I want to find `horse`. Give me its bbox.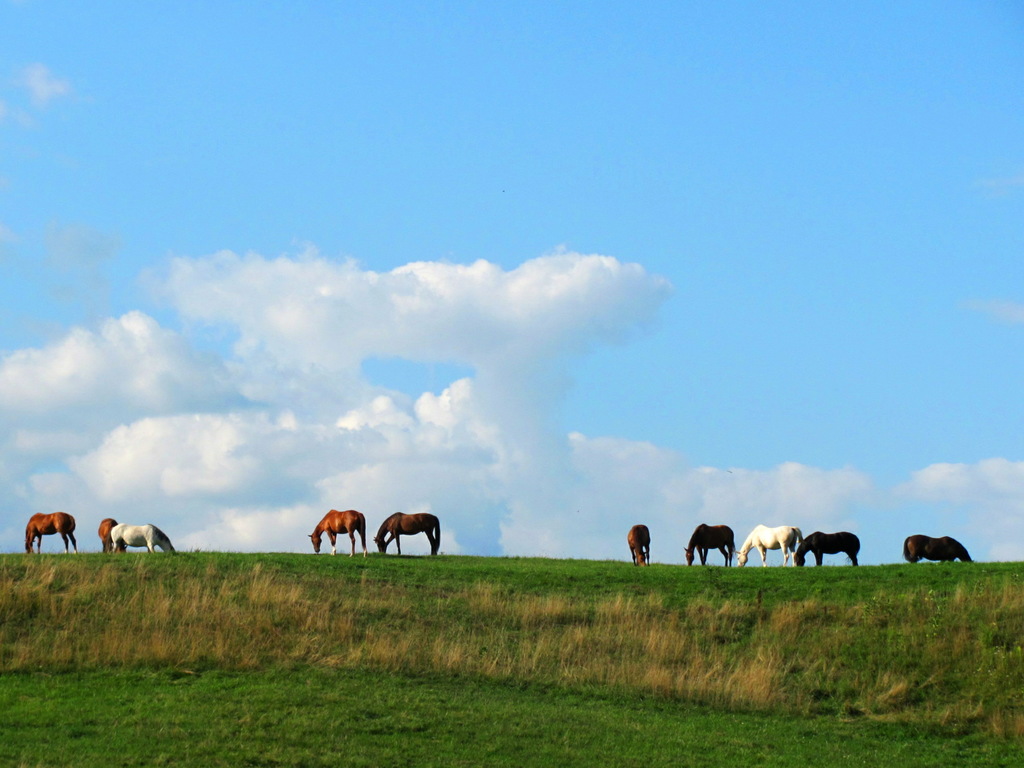
[left=685, top=524, right=735, bottom=568].
